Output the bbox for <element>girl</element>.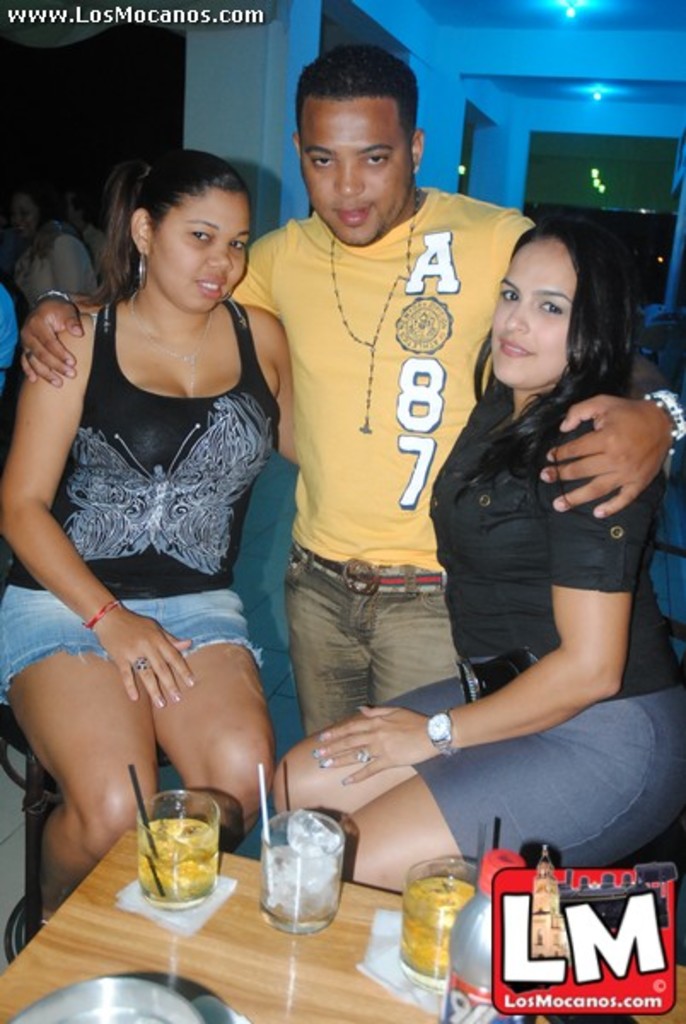
Rect(0, 140, 300, 940).
